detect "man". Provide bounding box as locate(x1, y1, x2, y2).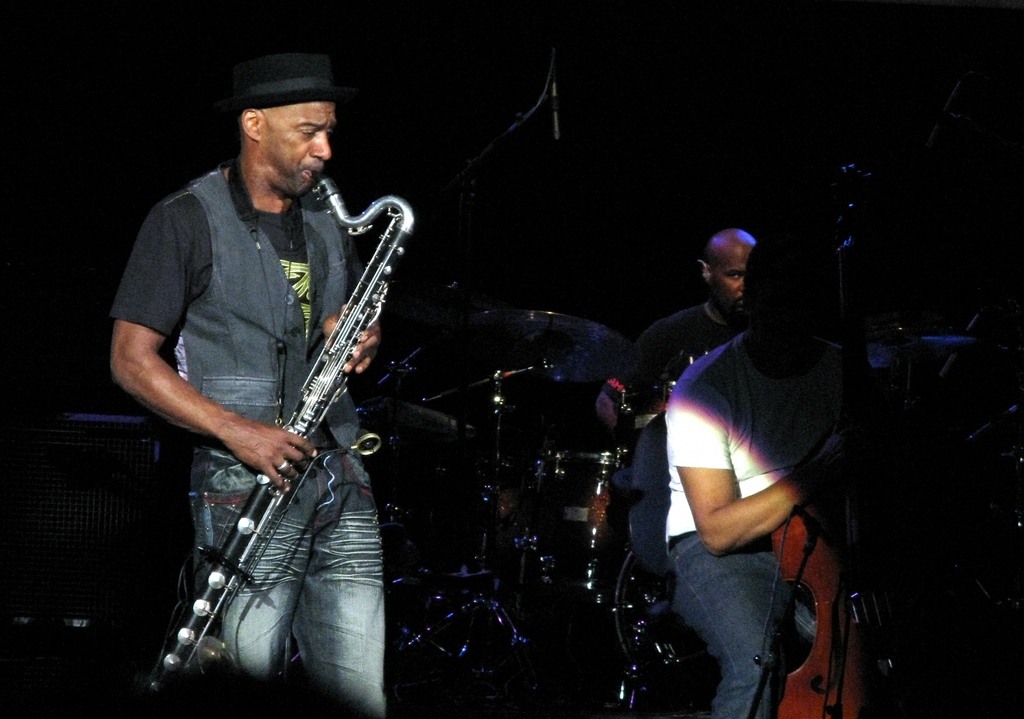
locate(624, 227, 767, 571).
